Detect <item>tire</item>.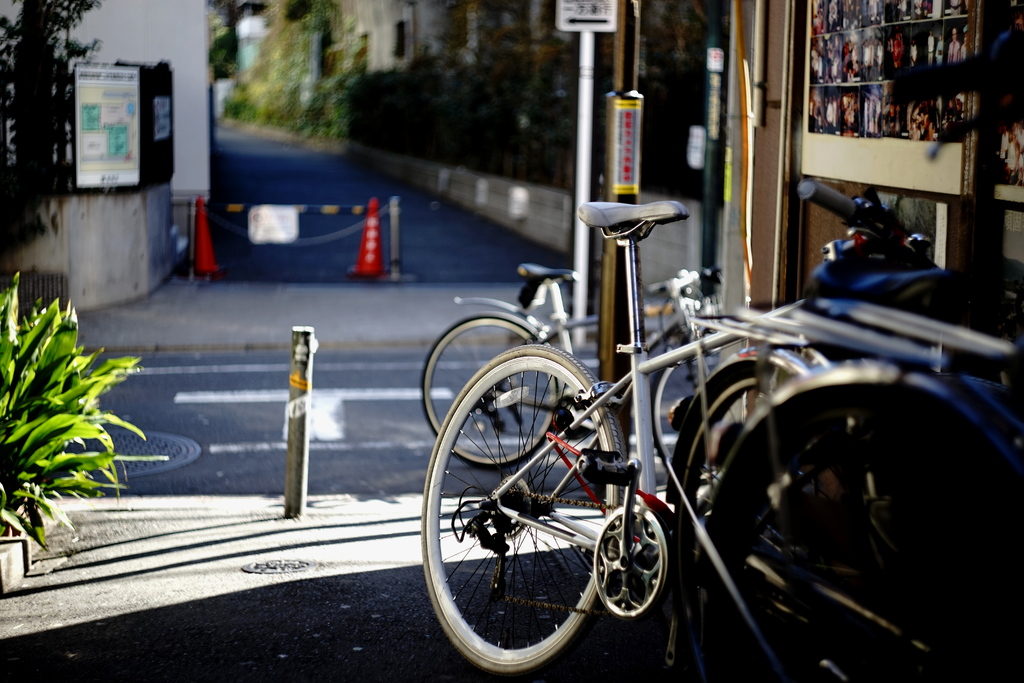
Detected at crop(649, 358, 858, 657).
